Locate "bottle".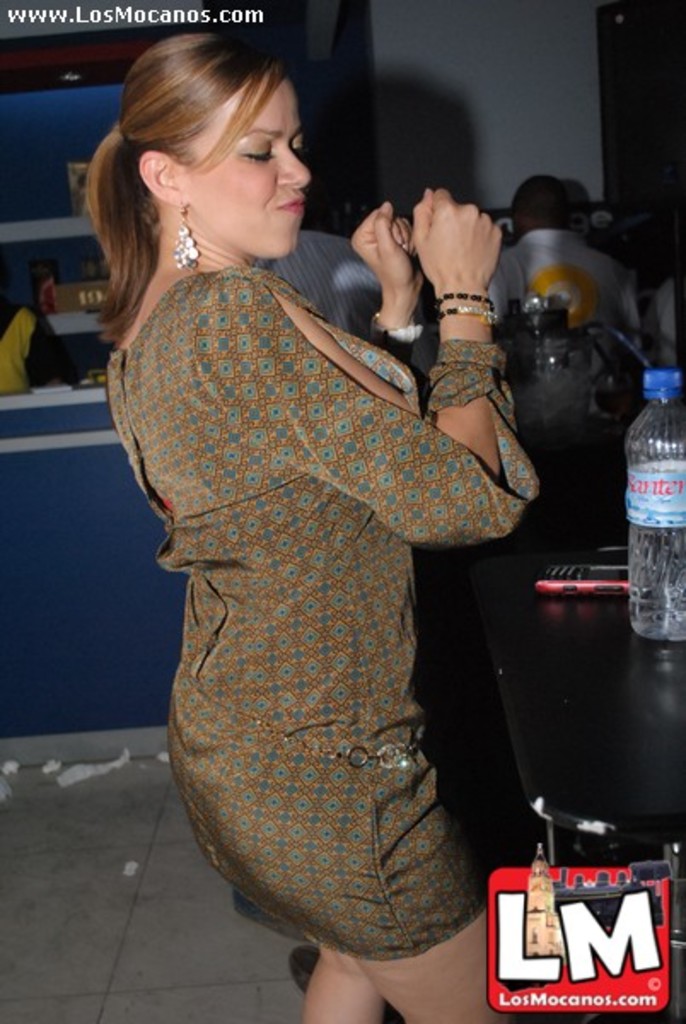
Bounding box: BBox(616, 372, 684, 647).
